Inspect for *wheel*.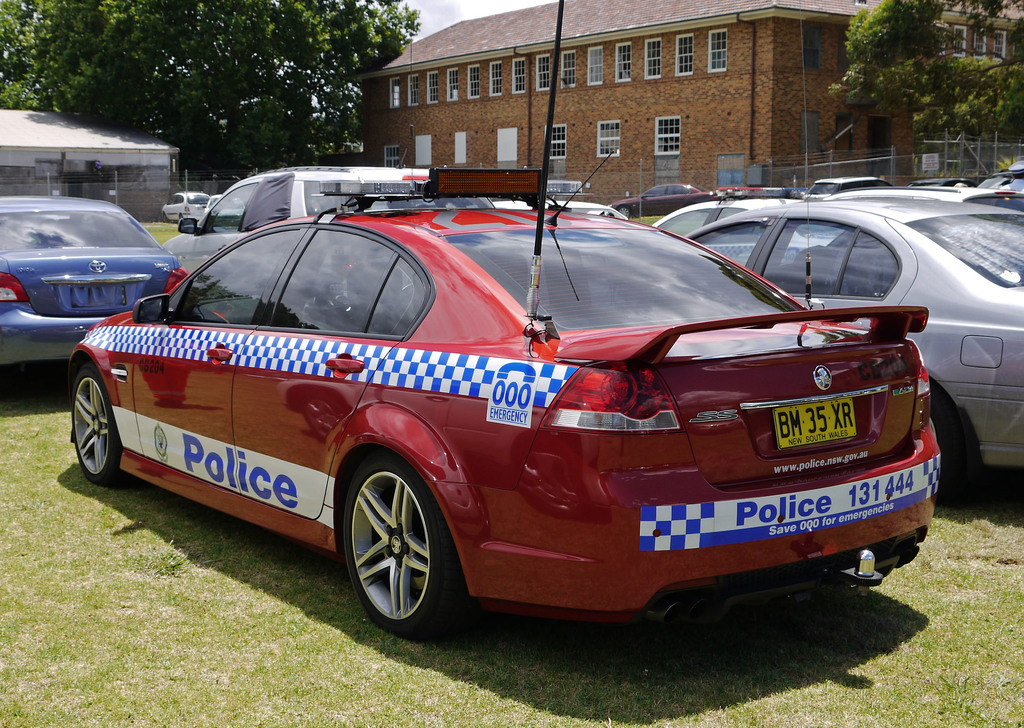
Inspection: pyautogui.locateOnScreen(930, 405, 972, 499).
